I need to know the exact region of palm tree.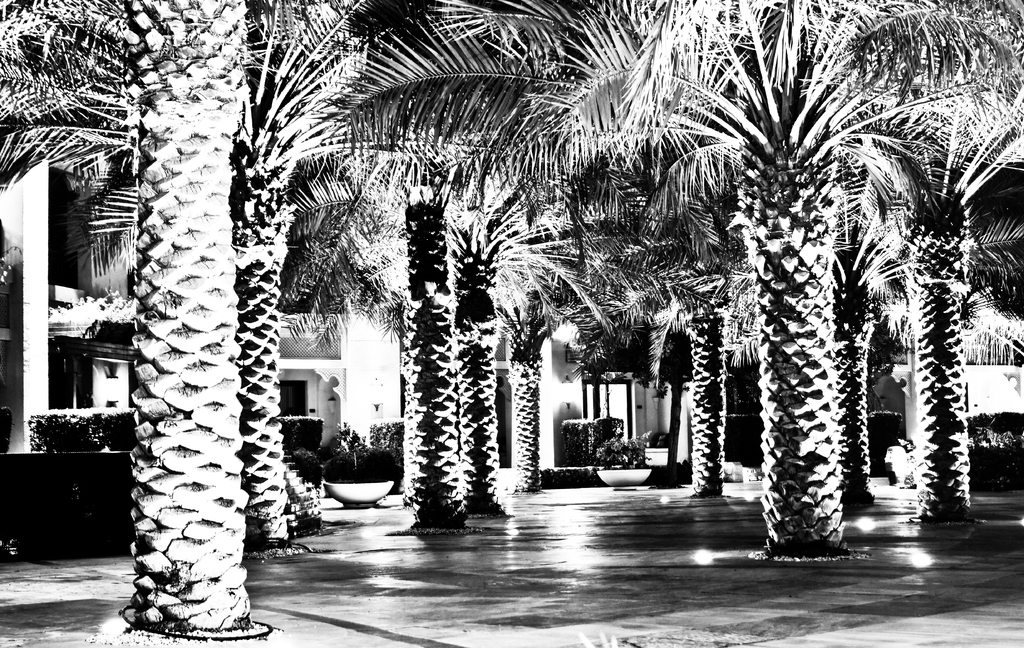
Region: (292,0,539,520).
